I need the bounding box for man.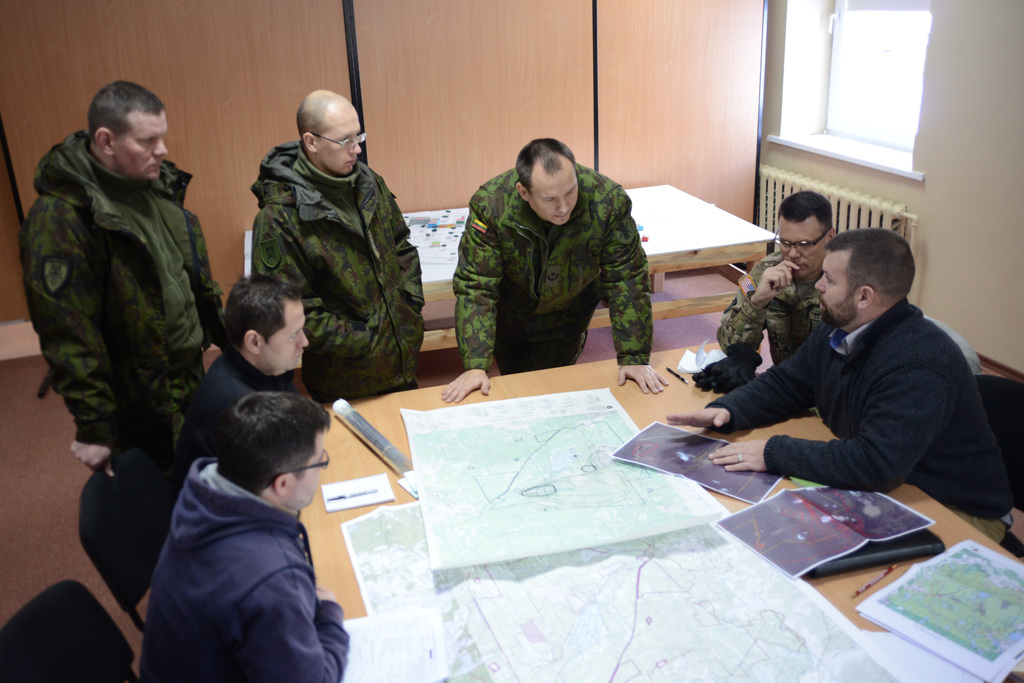
Here it is: bbox=[442, 138, 668, 401].
